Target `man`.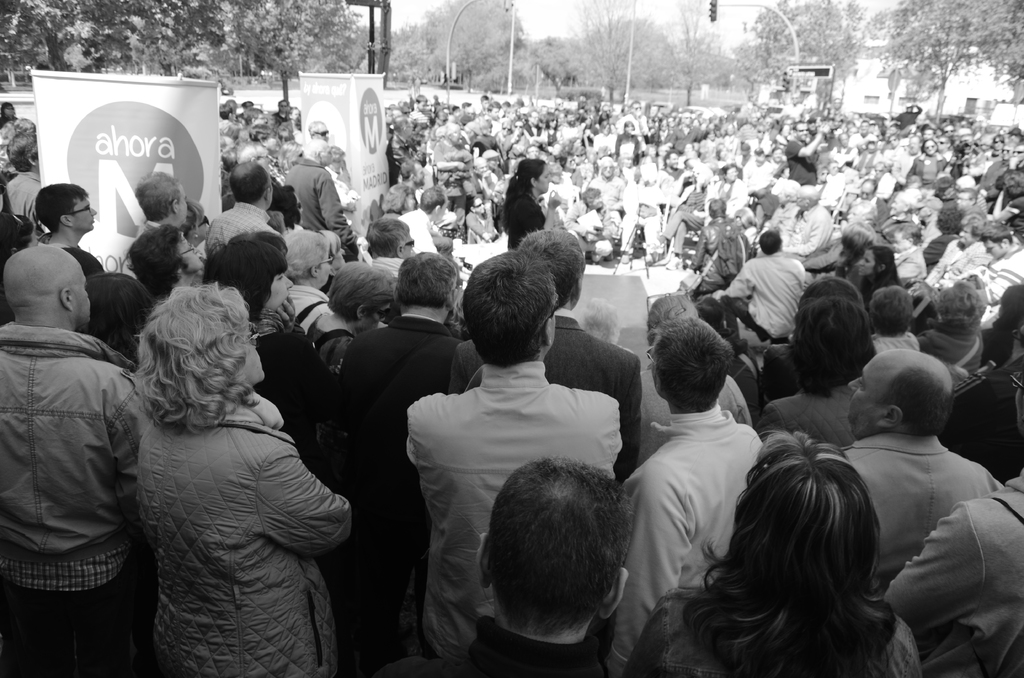
Target region: region(719, 231, 806, 351).
